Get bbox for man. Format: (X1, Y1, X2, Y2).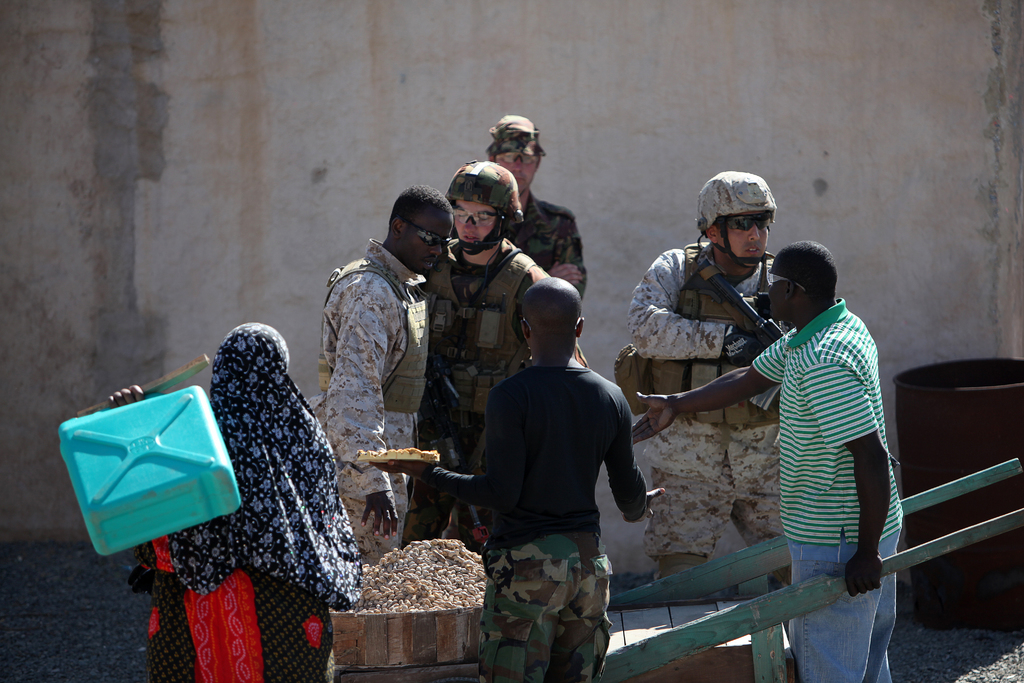
(623, 170, 794, 607).
